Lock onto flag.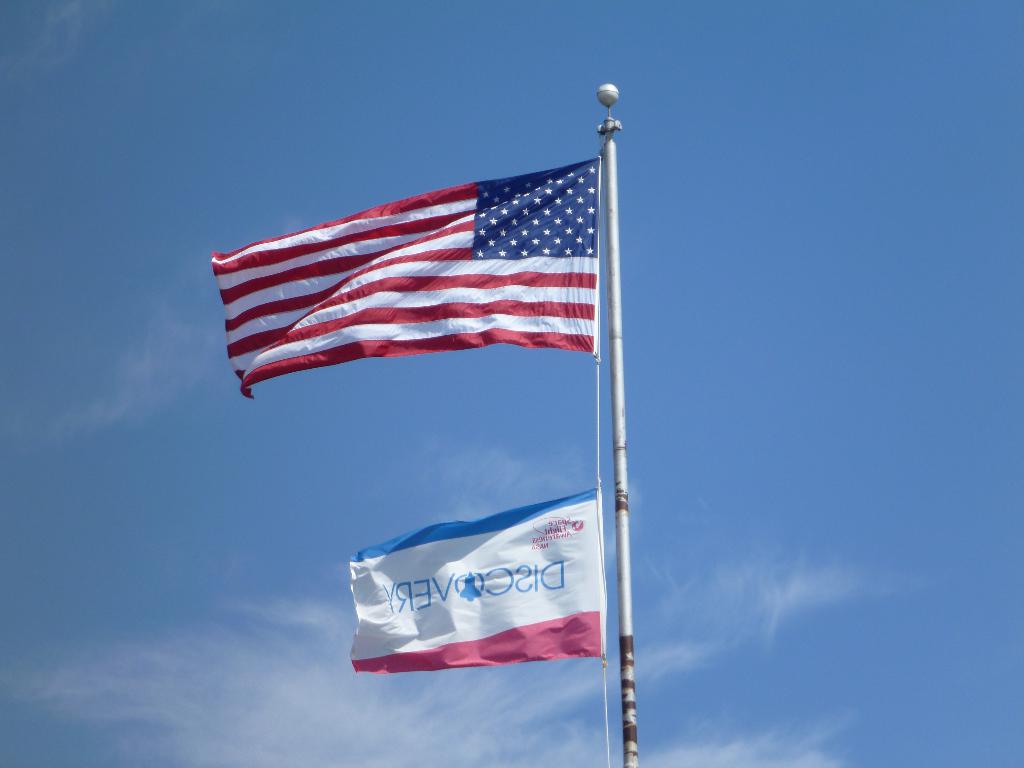
Locked: box(353, 482, 602, 685).
